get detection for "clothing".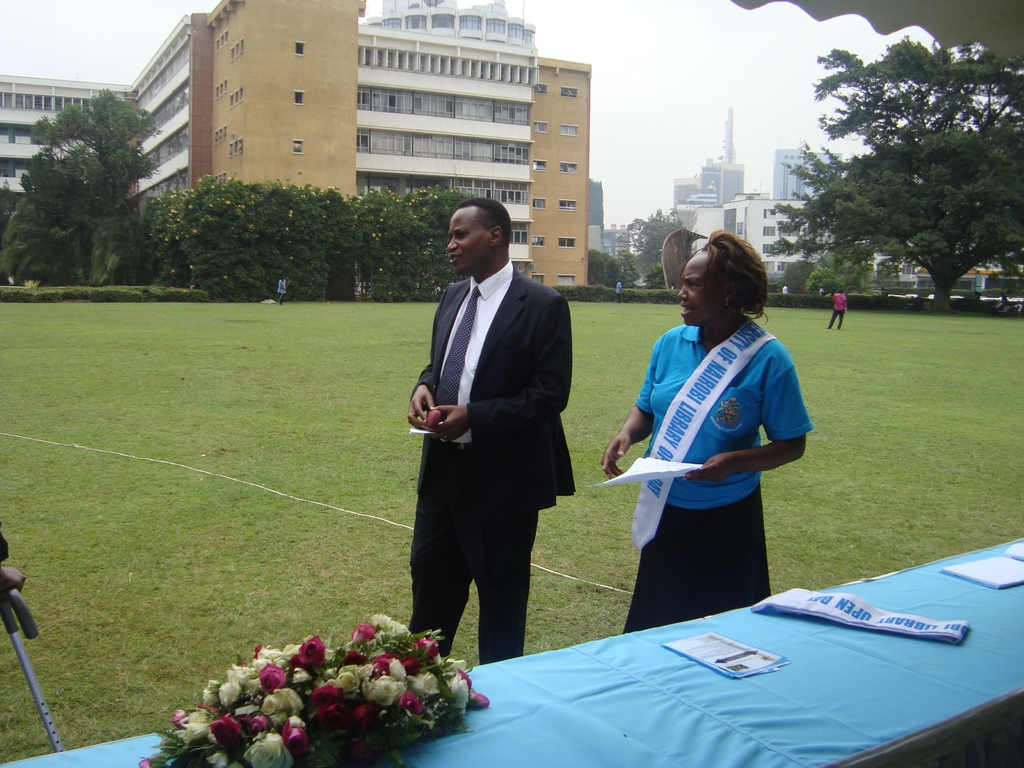
Detection: box(276, 278, 291, 307).
